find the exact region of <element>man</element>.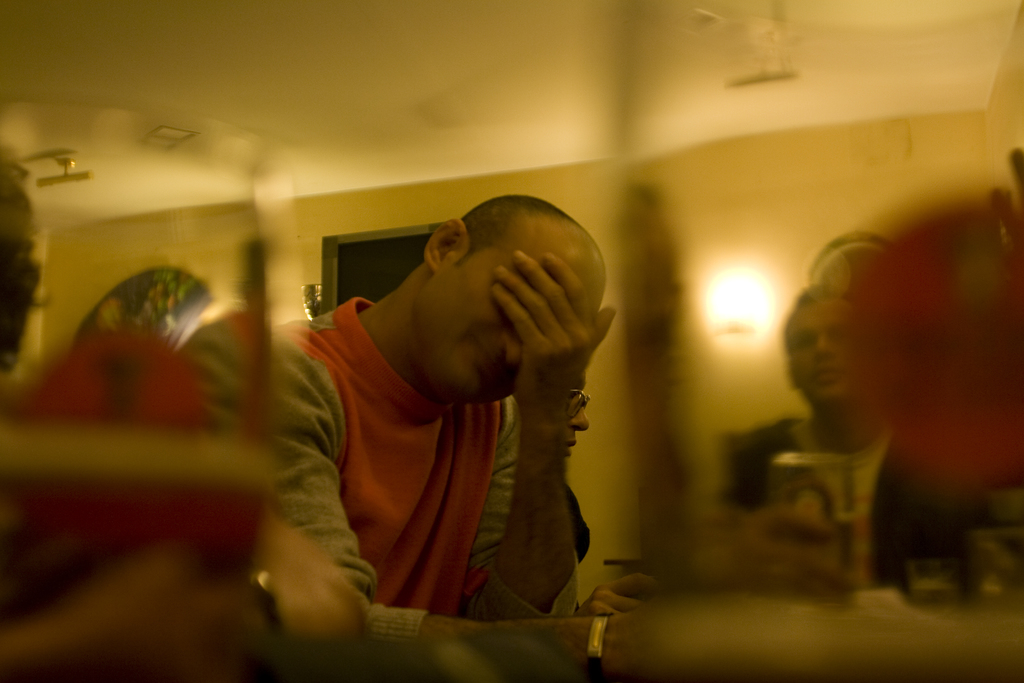
Exact region: (x1=717, y1=288, x2=977, y2=575).
